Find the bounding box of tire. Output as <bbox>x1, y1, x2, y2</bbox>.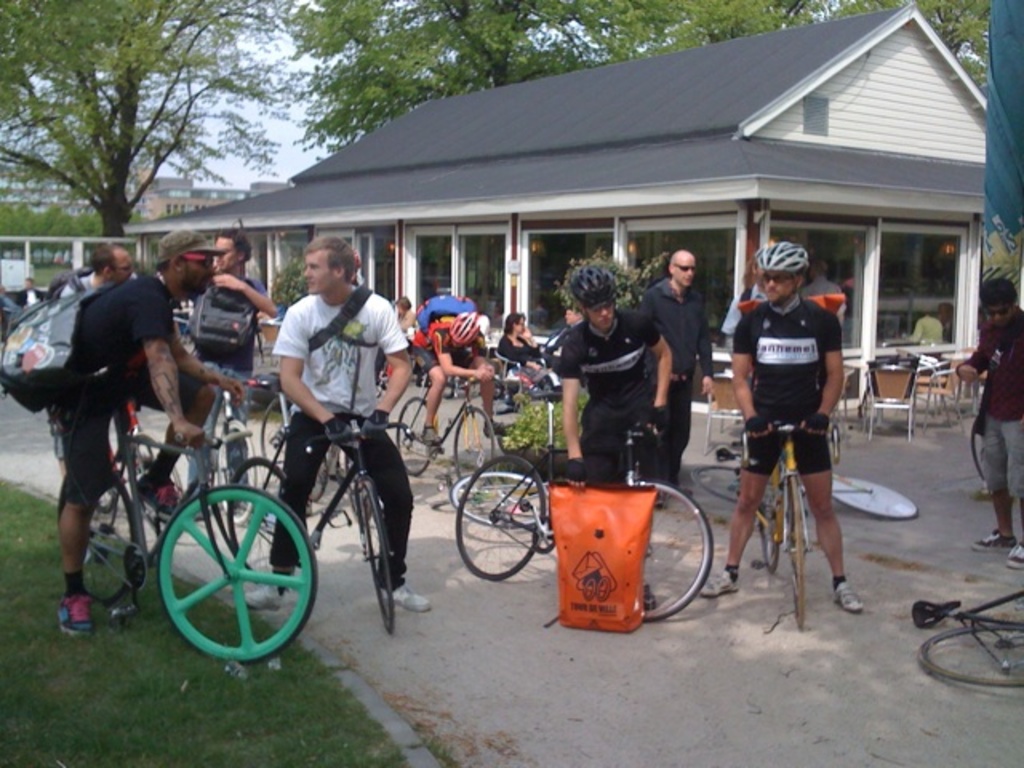
<bbox>149, 470, 301, 680</bbox>.
